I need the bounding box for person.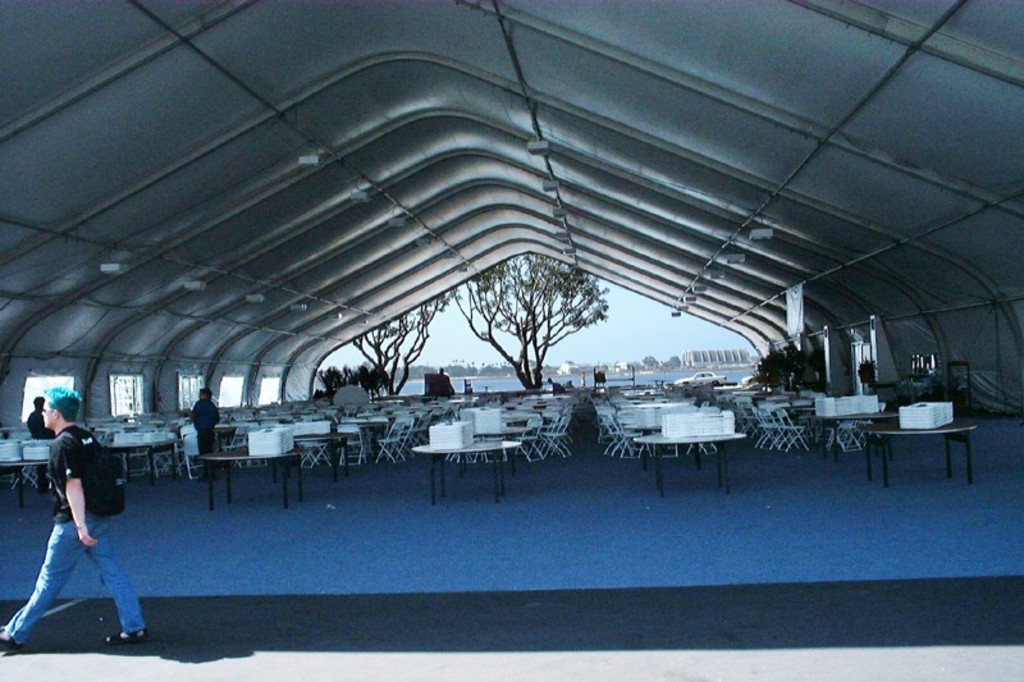
Here it is: bbox=(27, 399, 133, 656).
